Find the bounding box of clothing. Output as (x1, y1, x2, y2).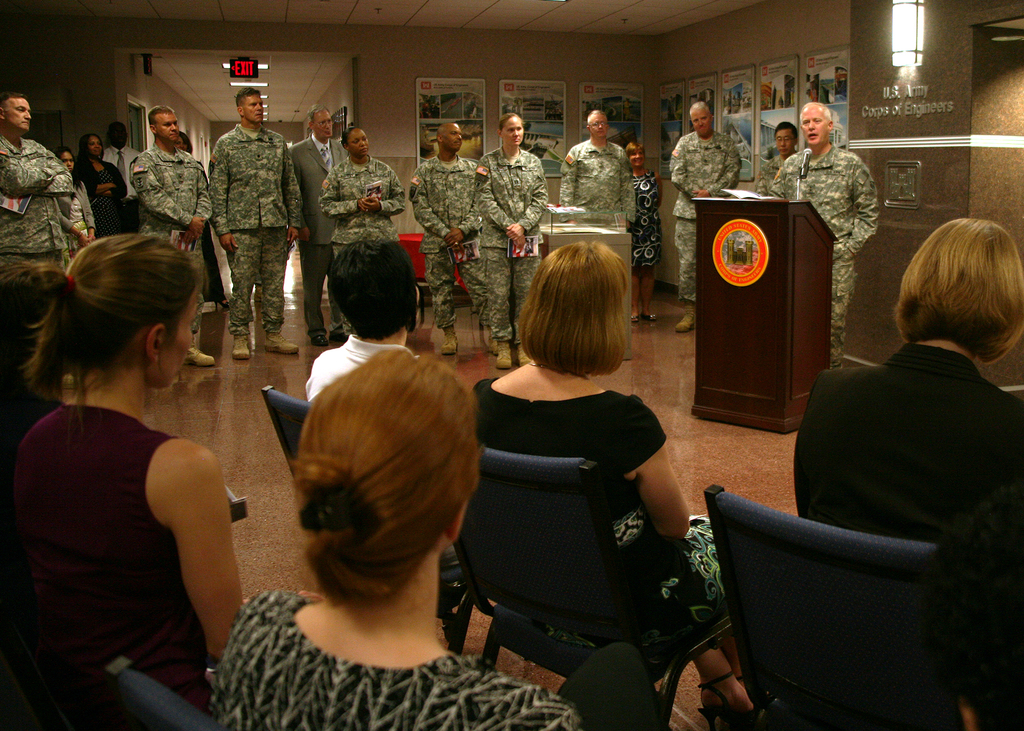
(477, 149, 554, 249).
